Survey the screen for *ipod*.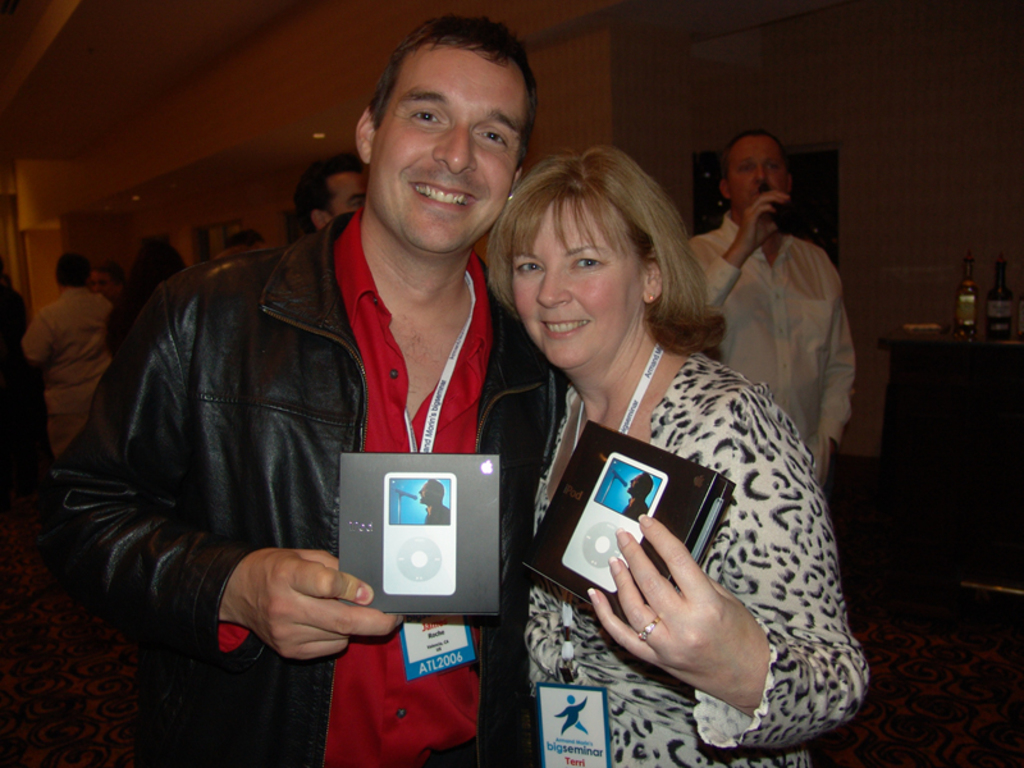
Survey found: bbox(561, 451, 666, 591).
